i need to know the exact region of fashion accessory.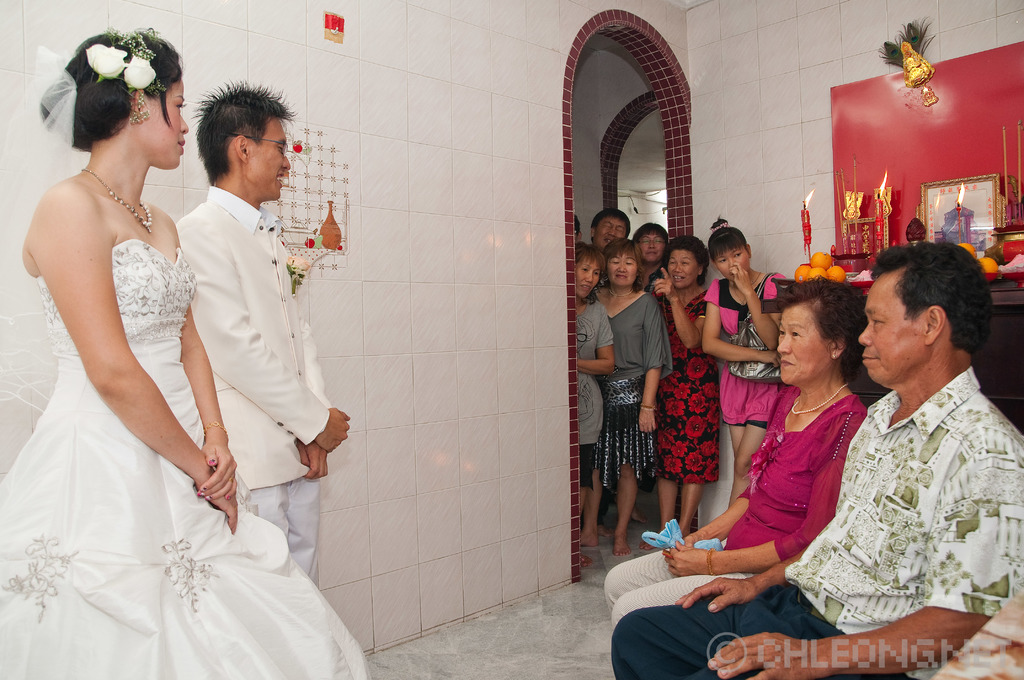
Region: (81, 31, 157, 91).
